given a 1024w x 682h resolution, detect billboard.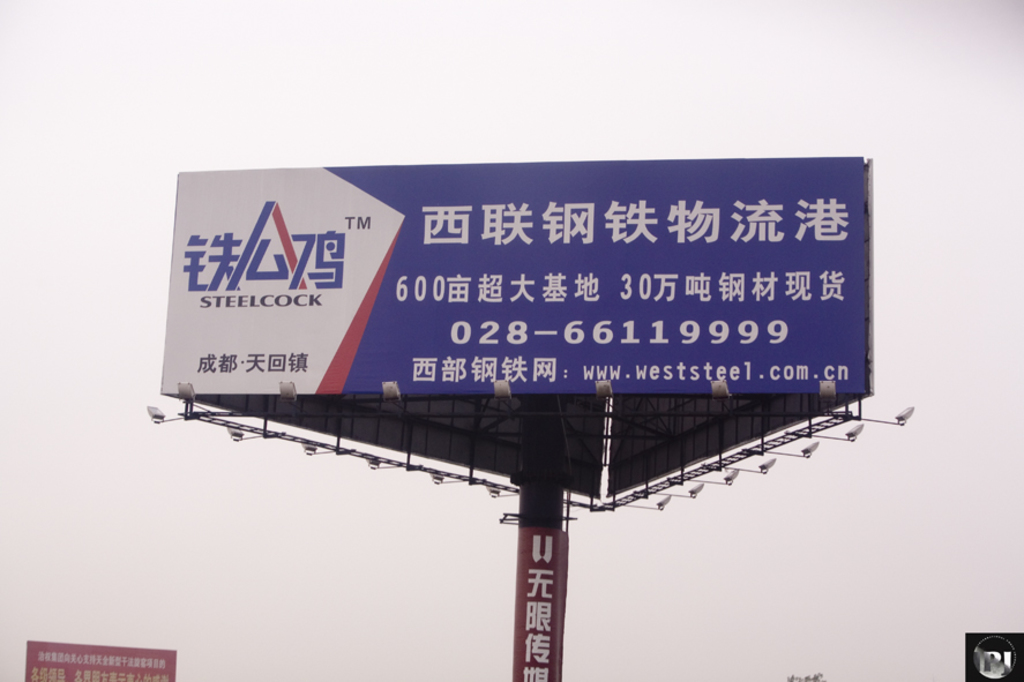
l=22, t=642, r=173, b=681.
